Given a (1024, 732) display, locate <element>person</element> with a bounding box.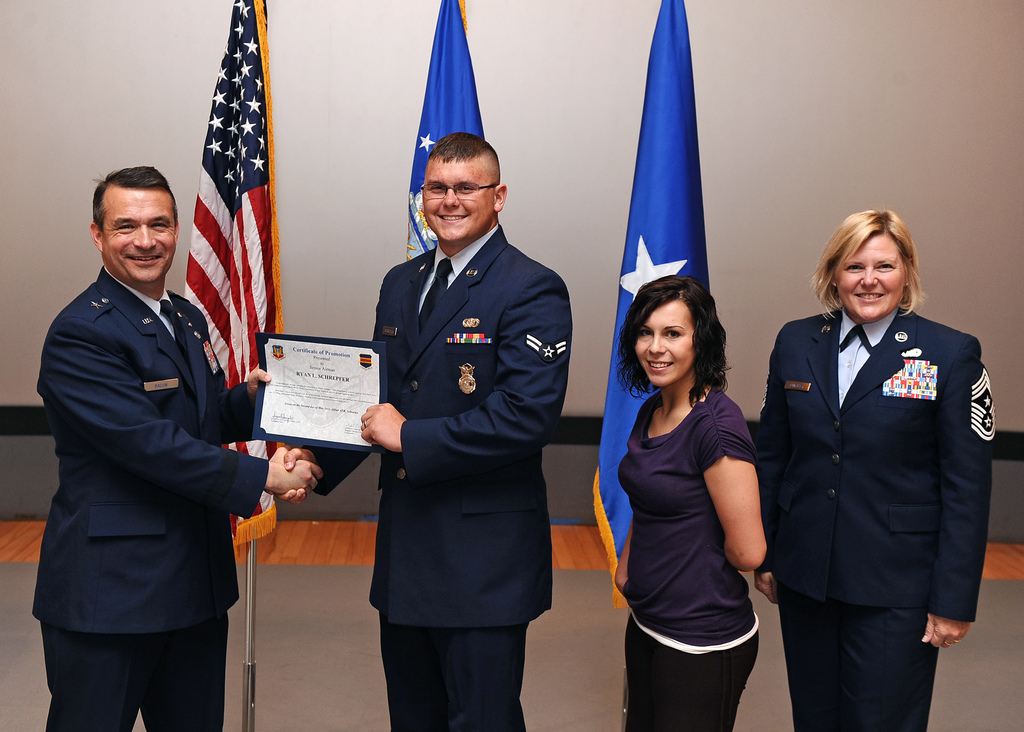
Located: 612/272/767/731.
